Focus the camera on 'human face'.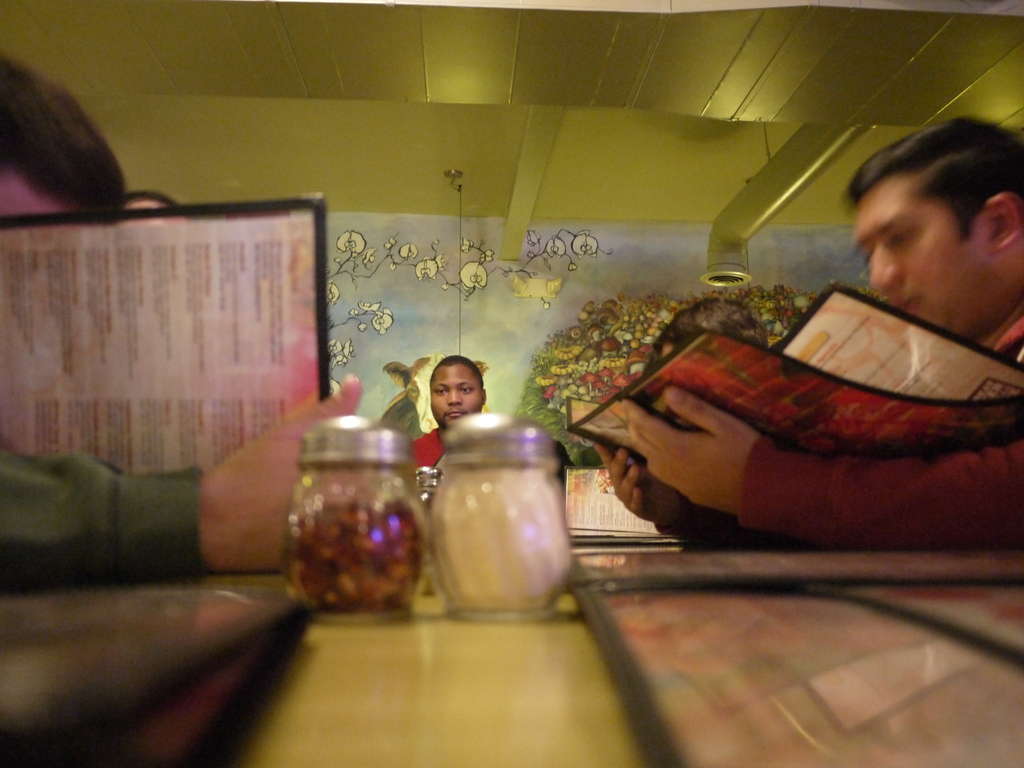
Focus region: [424,363,483,435].
